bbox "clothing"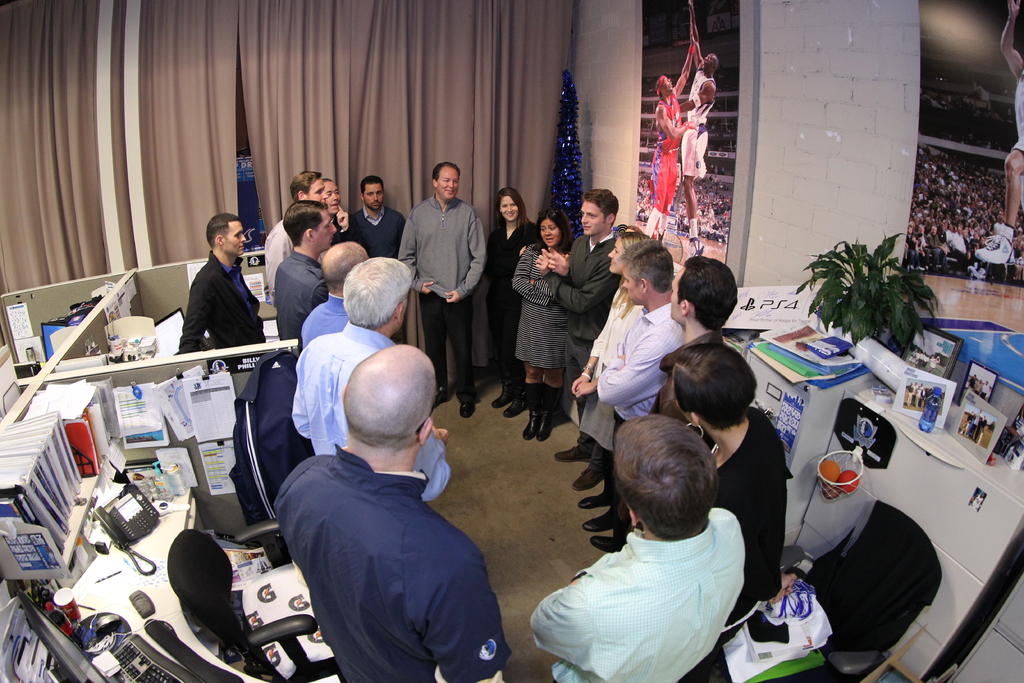
<bbox>594, 302, 689, 414</bbox>
